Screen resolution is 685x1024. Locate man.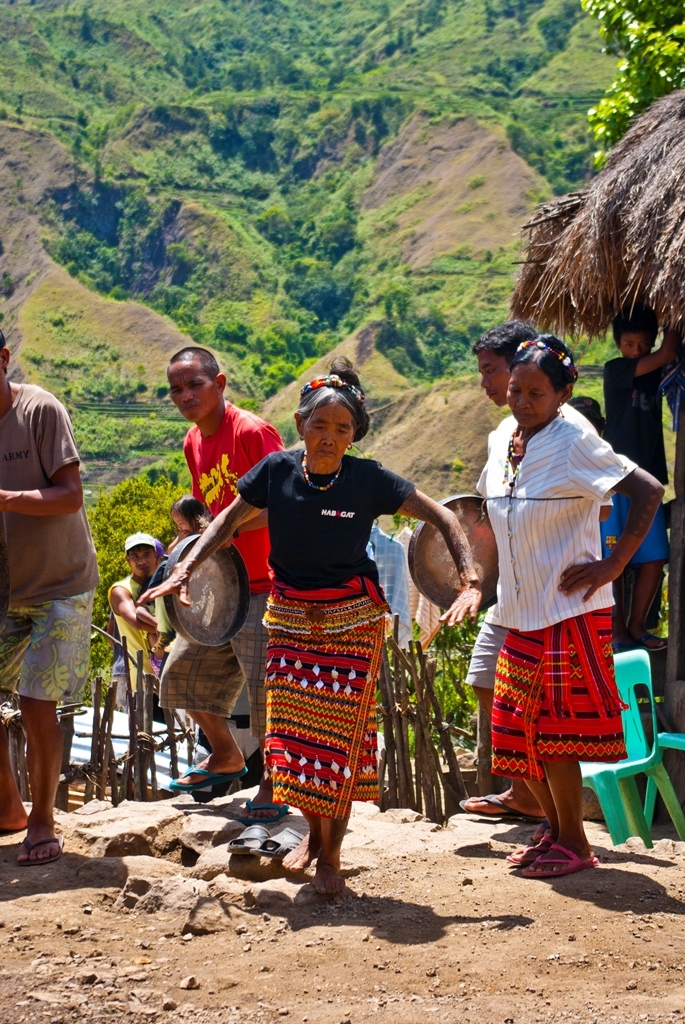
(x1=112, y1=529, x2=163, y2=726).
